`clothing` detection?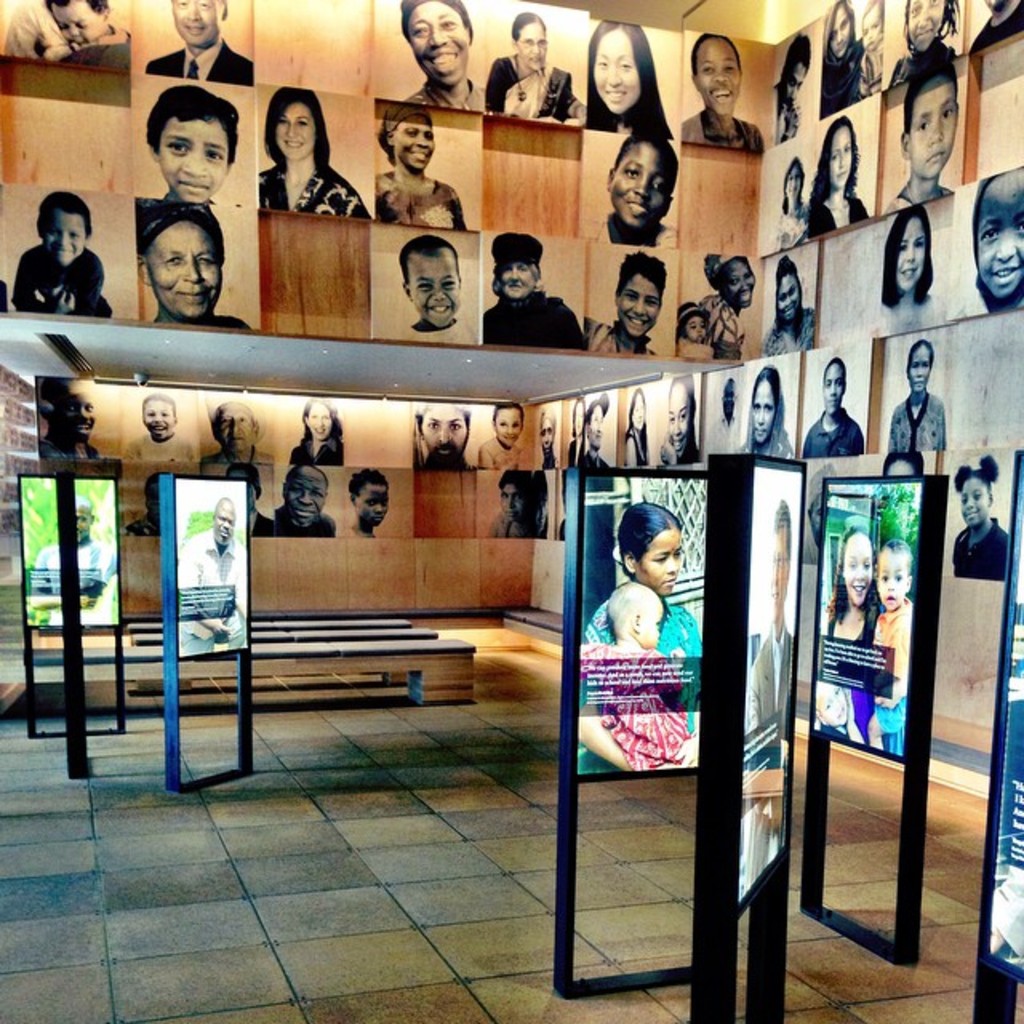
{"left": 894, "top": 40, "right": 955, "bottom": 78}
